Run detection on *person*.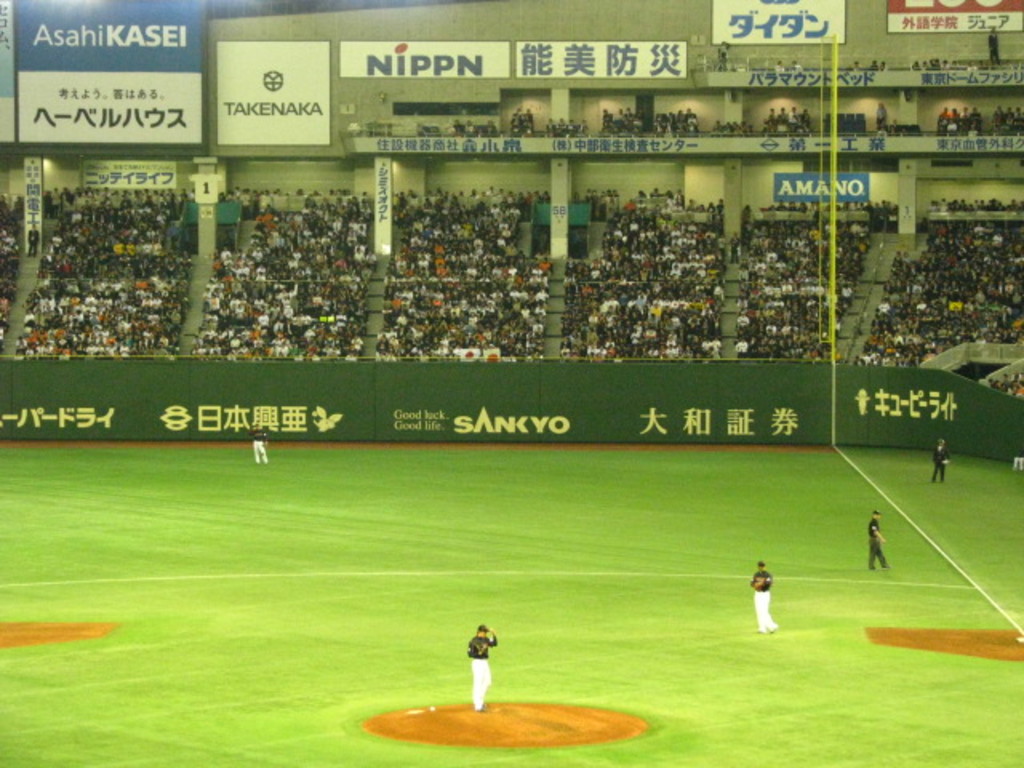
Result: bbox=[451, 630, 507, 720].
